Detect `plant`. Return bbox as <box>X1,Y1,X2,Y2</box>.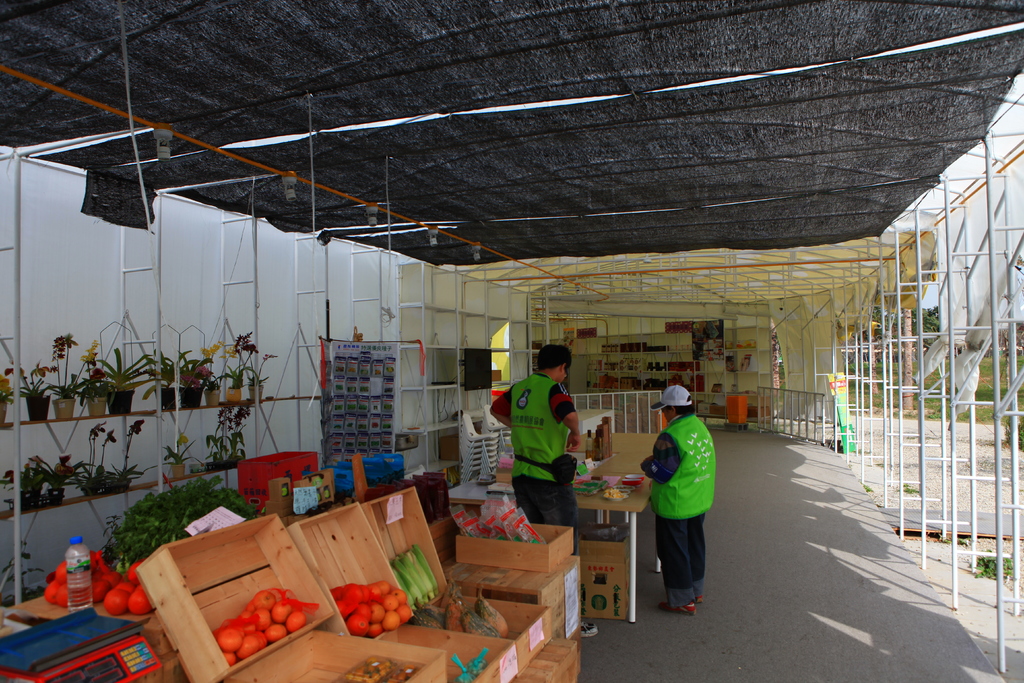
<box>46,333,87,403</box>.
